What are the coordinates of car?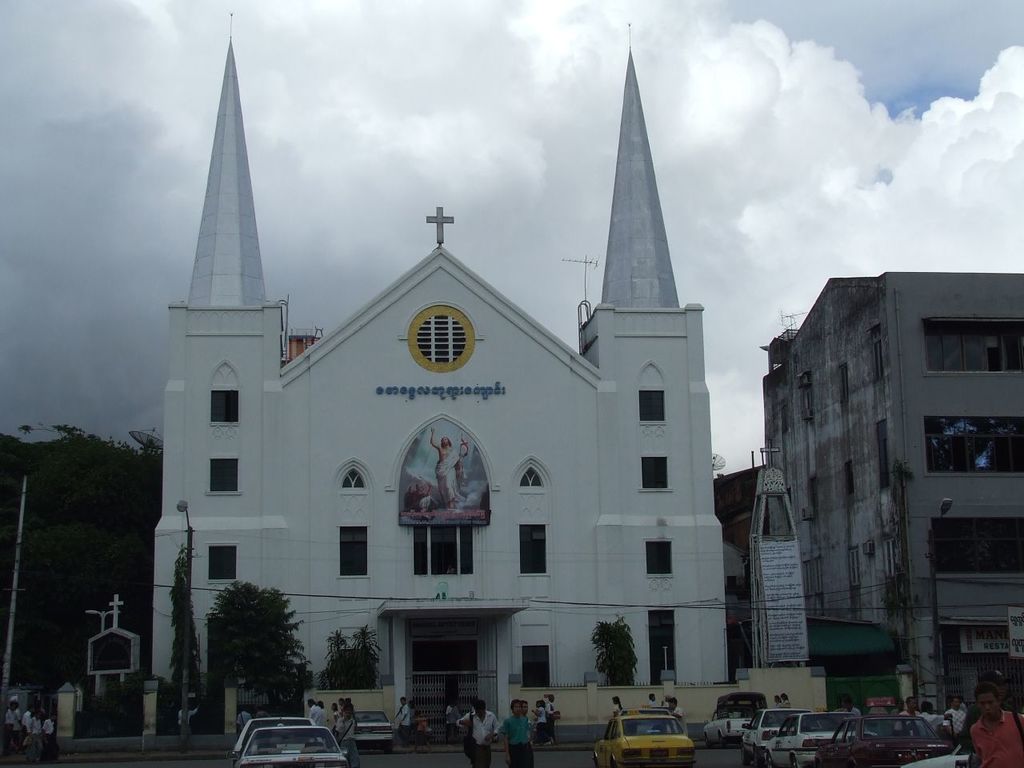
BBox(761, 706, 866, 767).
